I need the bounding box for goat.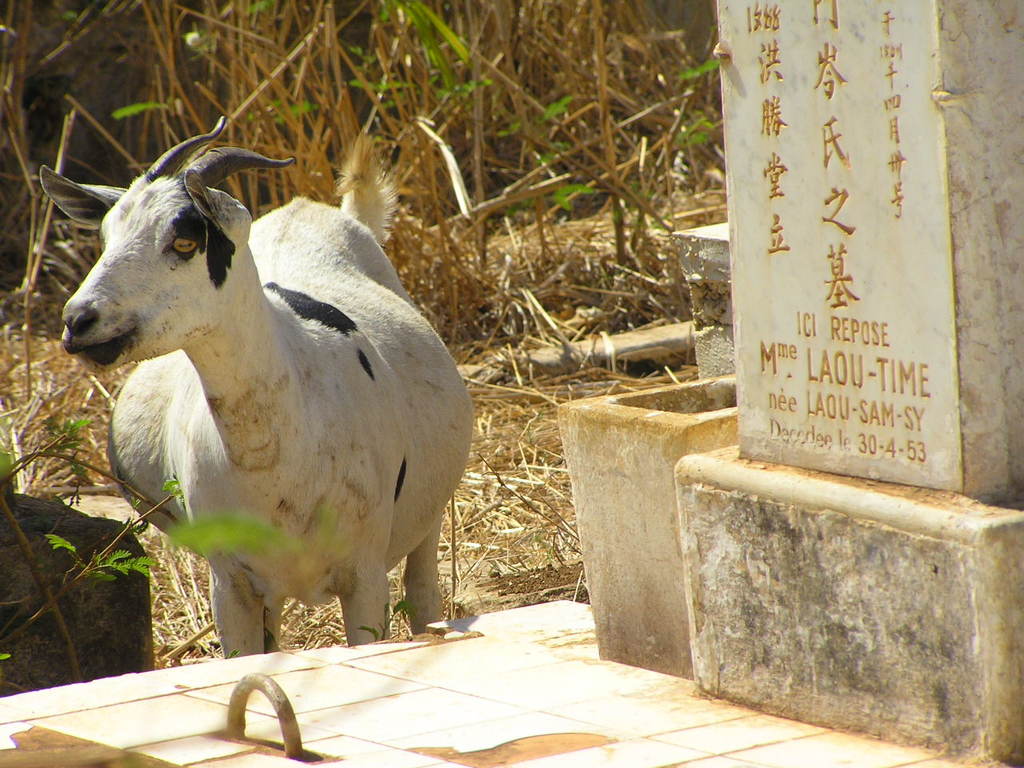
Here it is: x1=46 y1=111 x2=463 y2=686.
